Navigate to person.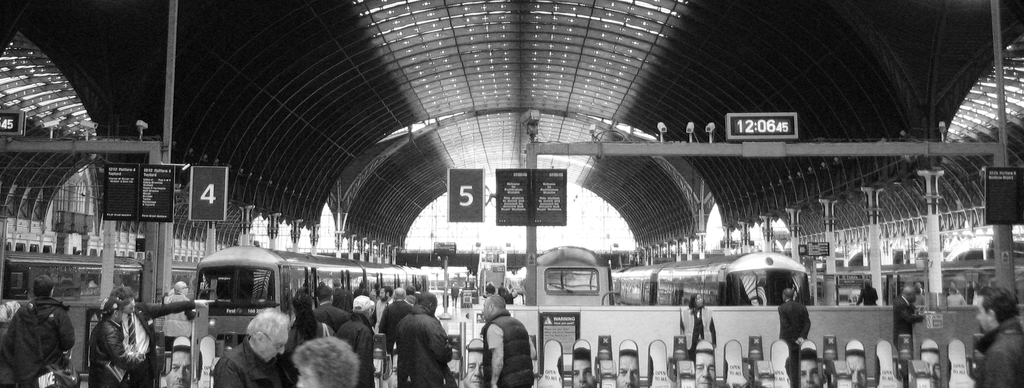
Navigation target: Rect(687, 296, 718, 355).
